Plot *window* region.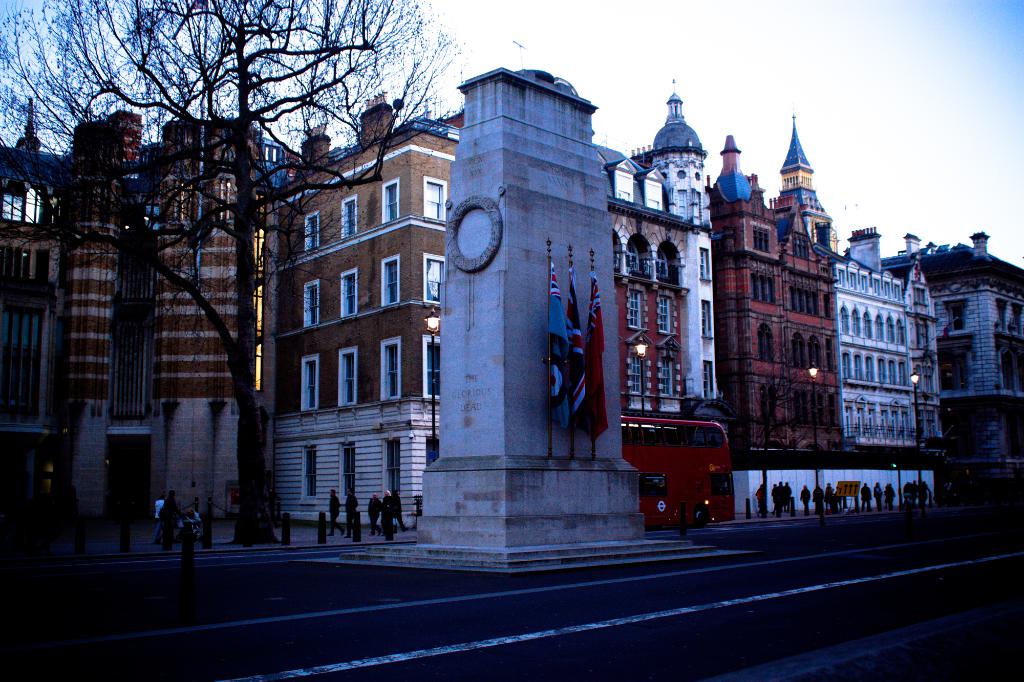
Plotted at <box>886,283,887,294</box>.
